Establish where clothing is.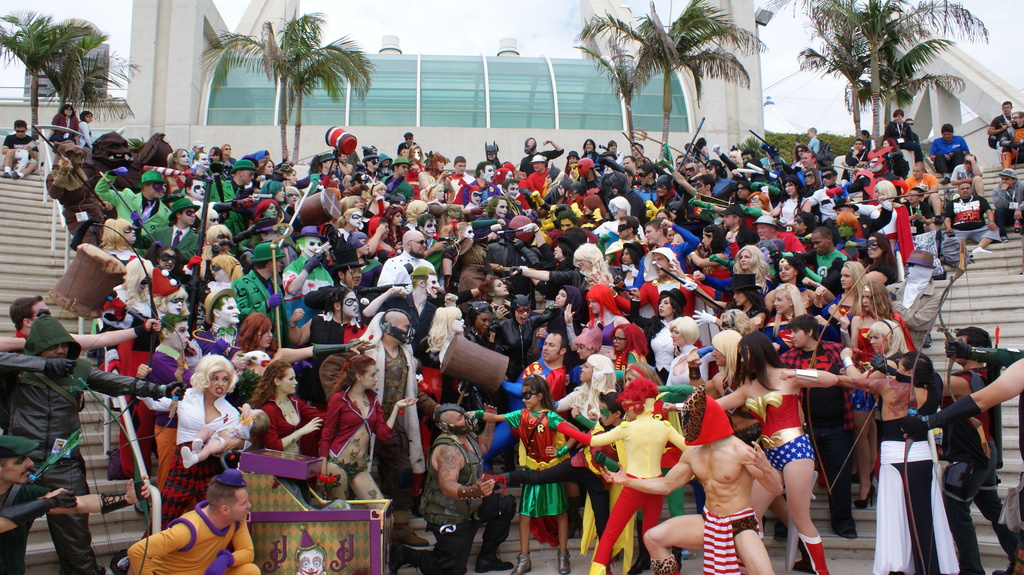
Established at (473,178,499,196).
